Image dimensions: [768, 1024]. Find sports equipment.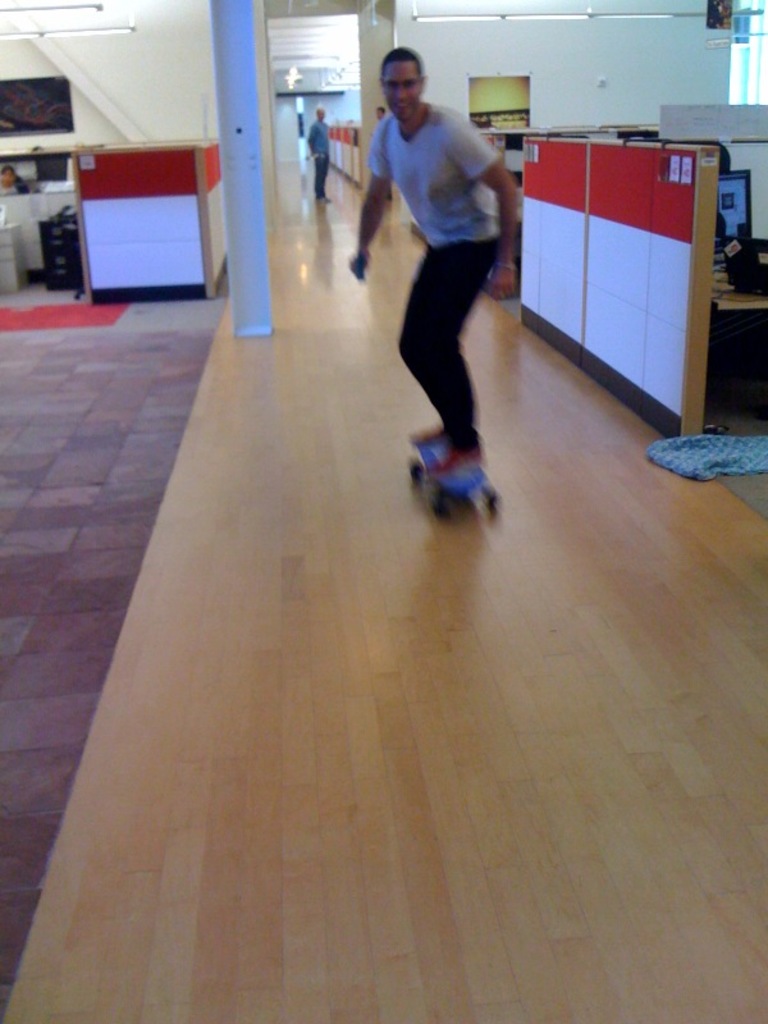
<region>410, 425, 500, 518</region>.
